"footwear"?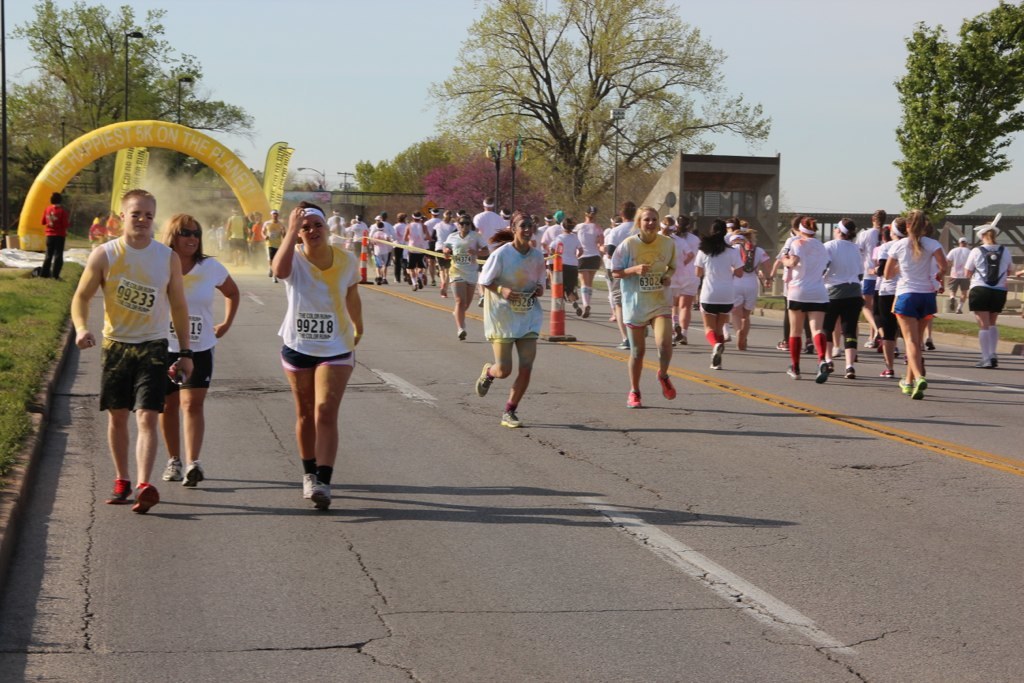
<bbox>787, 367, 803, 382</bbox>
